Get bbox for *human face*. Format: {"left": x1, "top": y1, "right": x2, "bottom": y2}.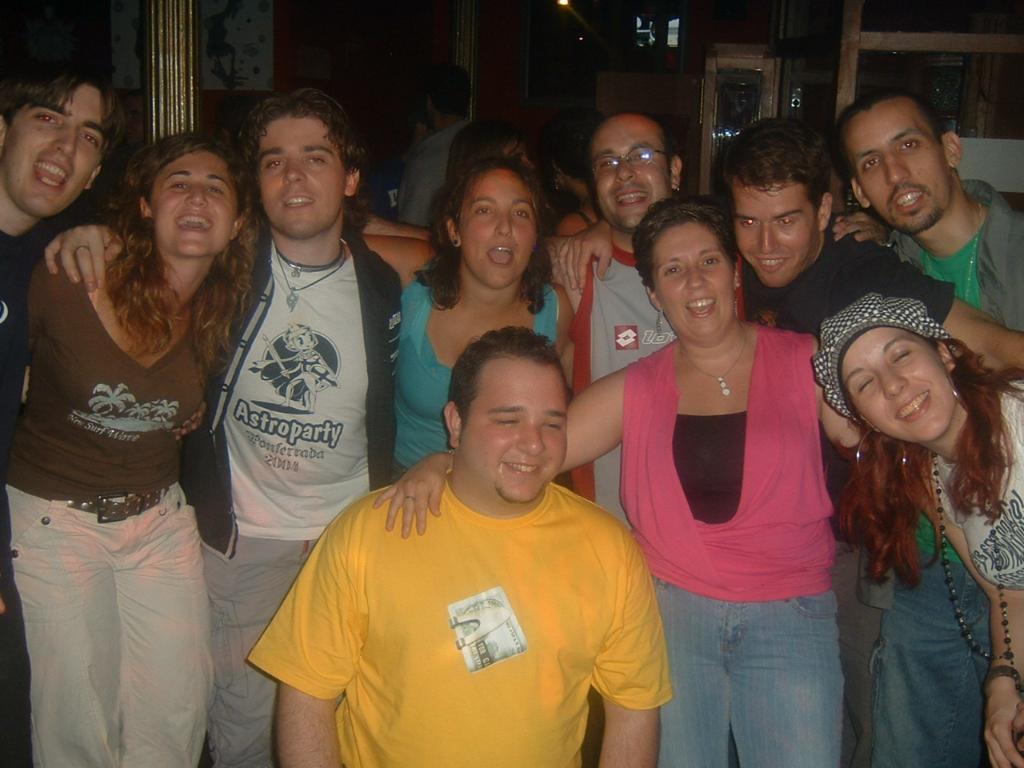
{"left": 0, "top": 87, "right": 104, "bottom": 216}.
